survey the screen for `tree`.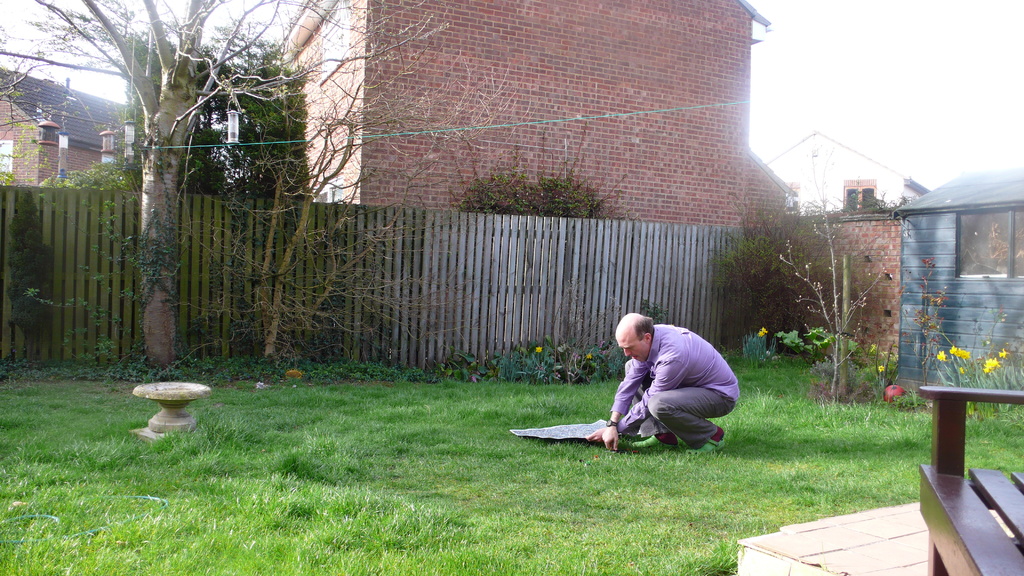
Survey found: <bbox>714, 172, 821, 364</bbox>.
